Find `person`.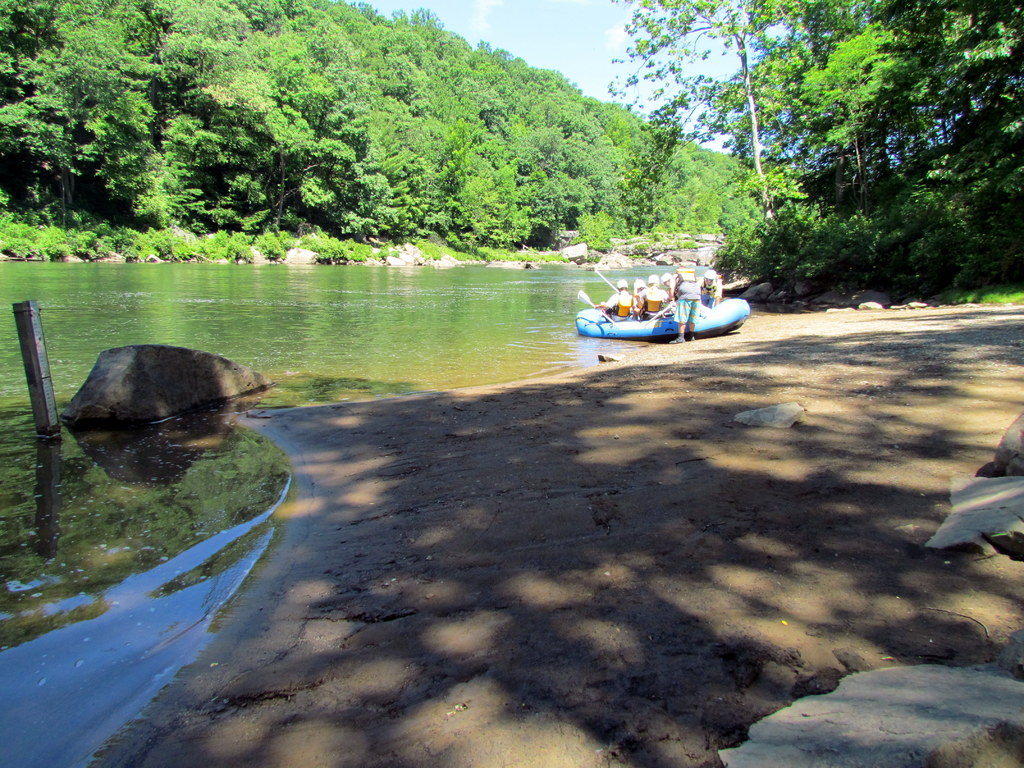
locate(657, 271, 682, 305).
